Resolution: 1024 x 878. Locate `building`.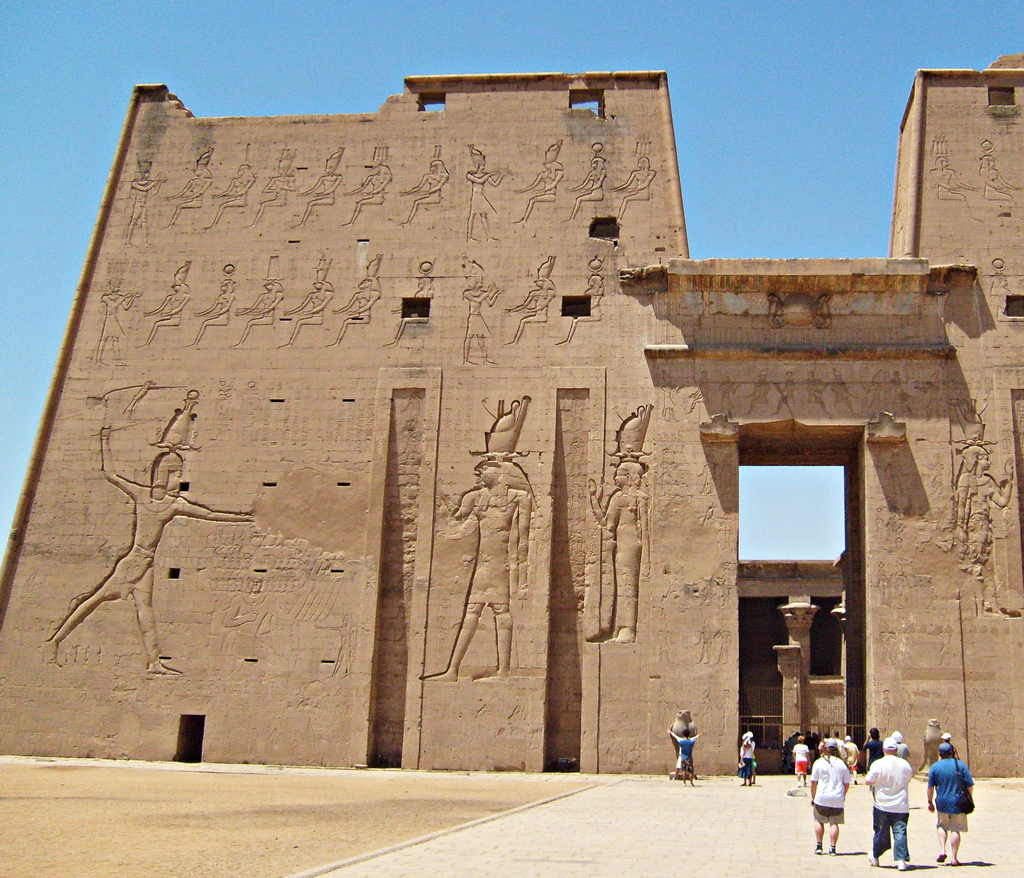
(0, 84, 1023, 777).
